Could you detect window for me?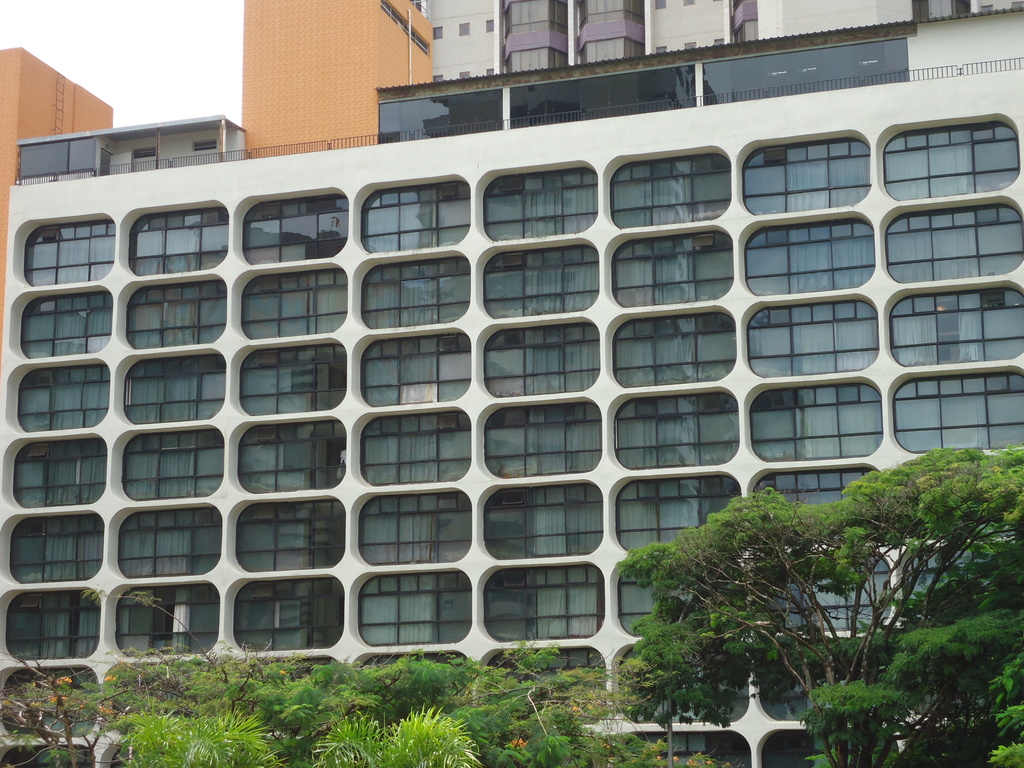
Detection result: <region>5, 358, 111, 431</region>.
